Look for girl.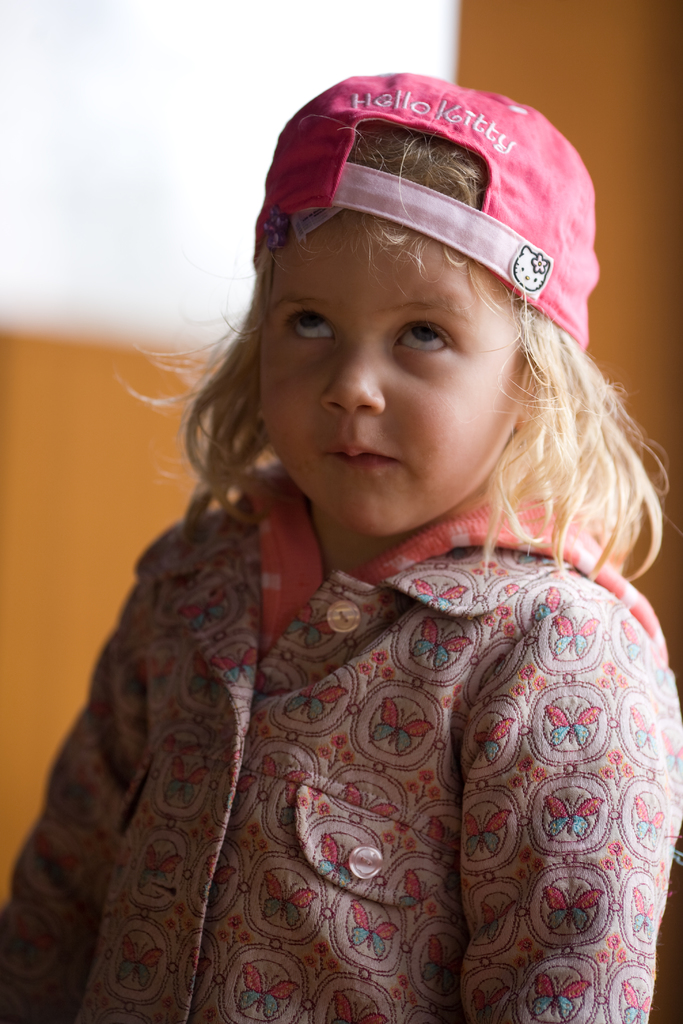
Found: select_region(0, 75, 682, 1023).
